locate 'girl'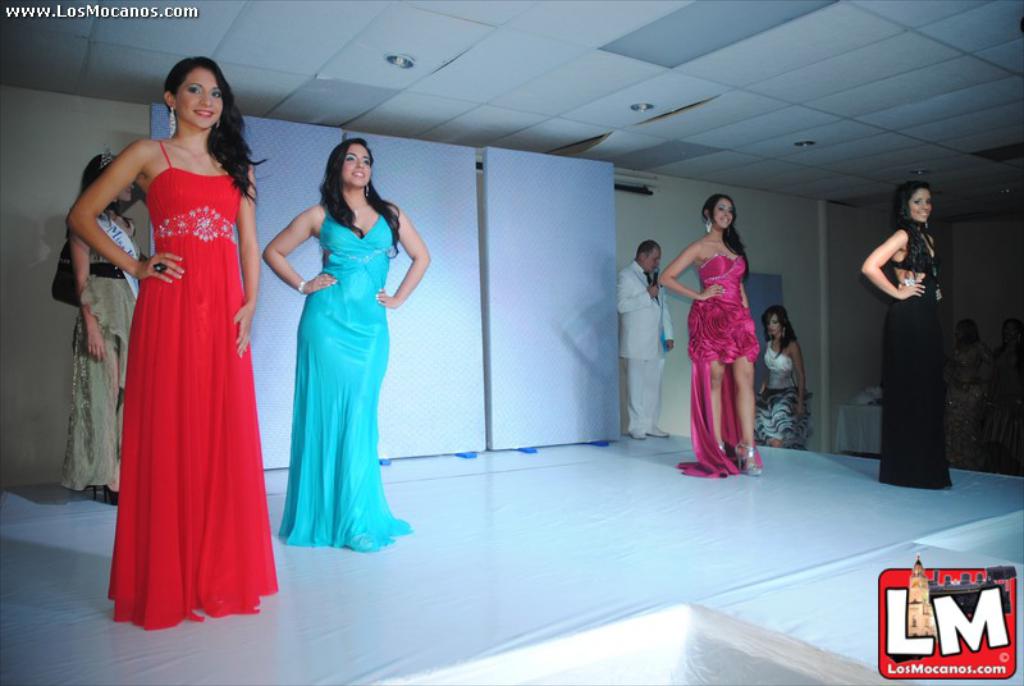
[x1=252, y1=138, x2=433, y2=555]
